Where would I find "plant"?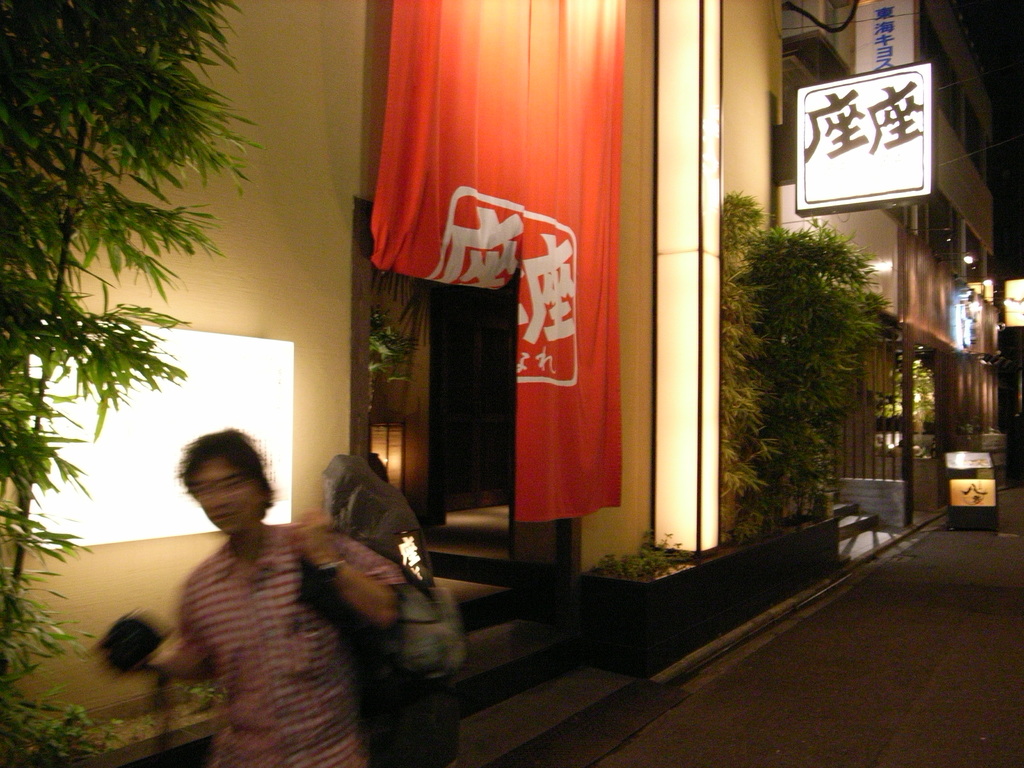
At region(643, 522, 684, 564).
